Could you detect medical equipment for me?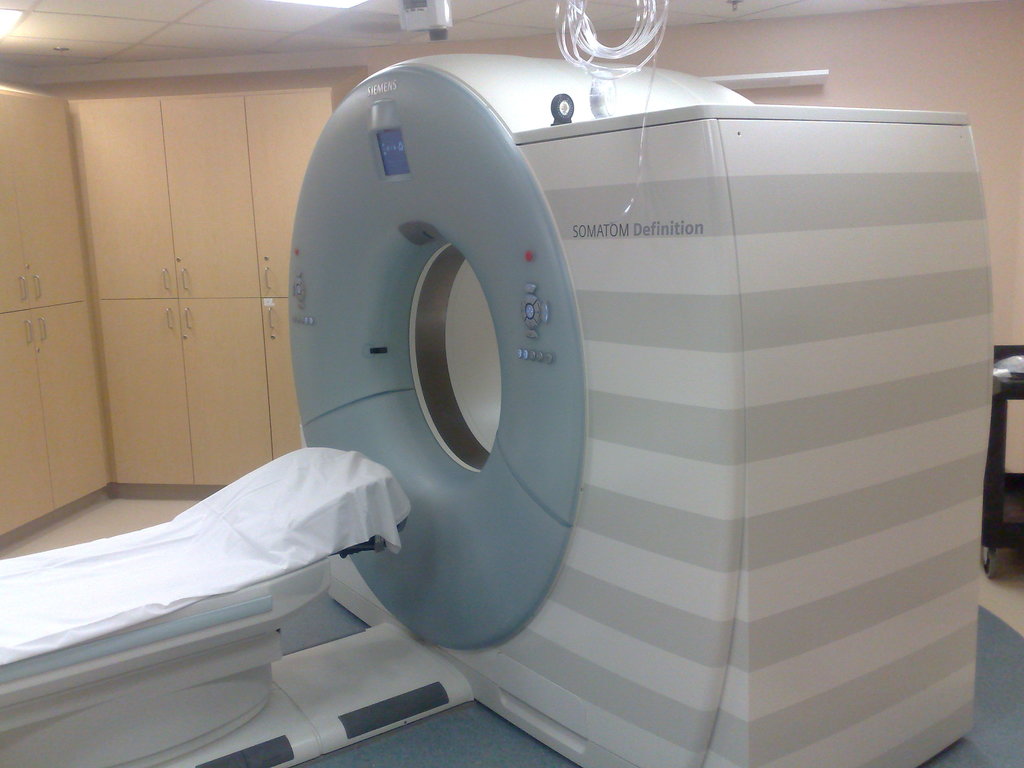
Detection result: (0,55,996,767).
